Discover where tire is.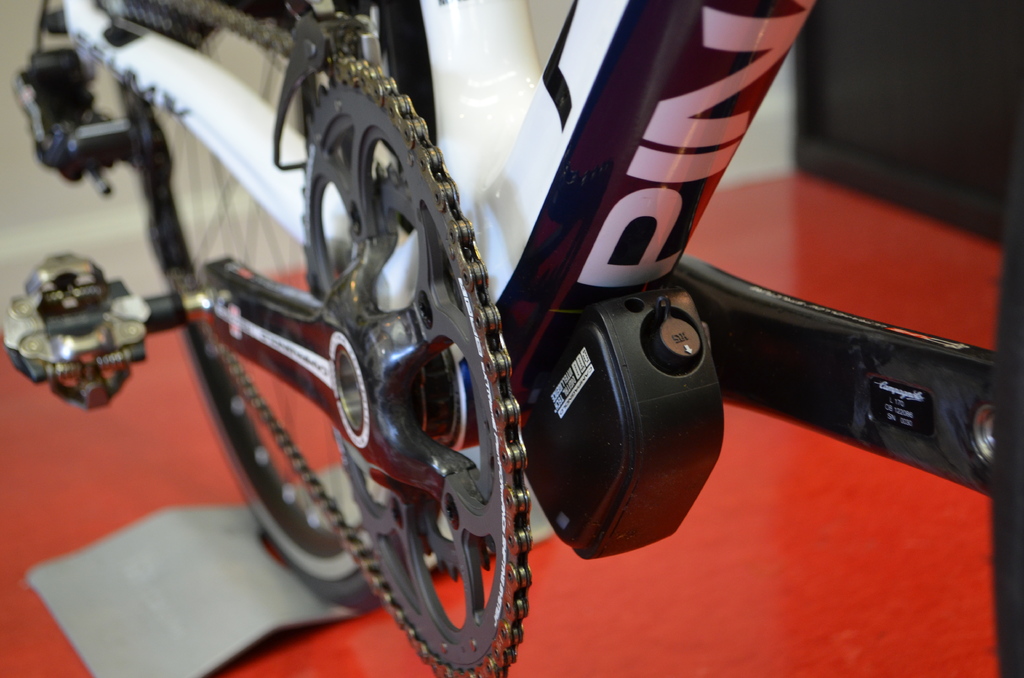
Discovered at (144, 0, 426, 604).
